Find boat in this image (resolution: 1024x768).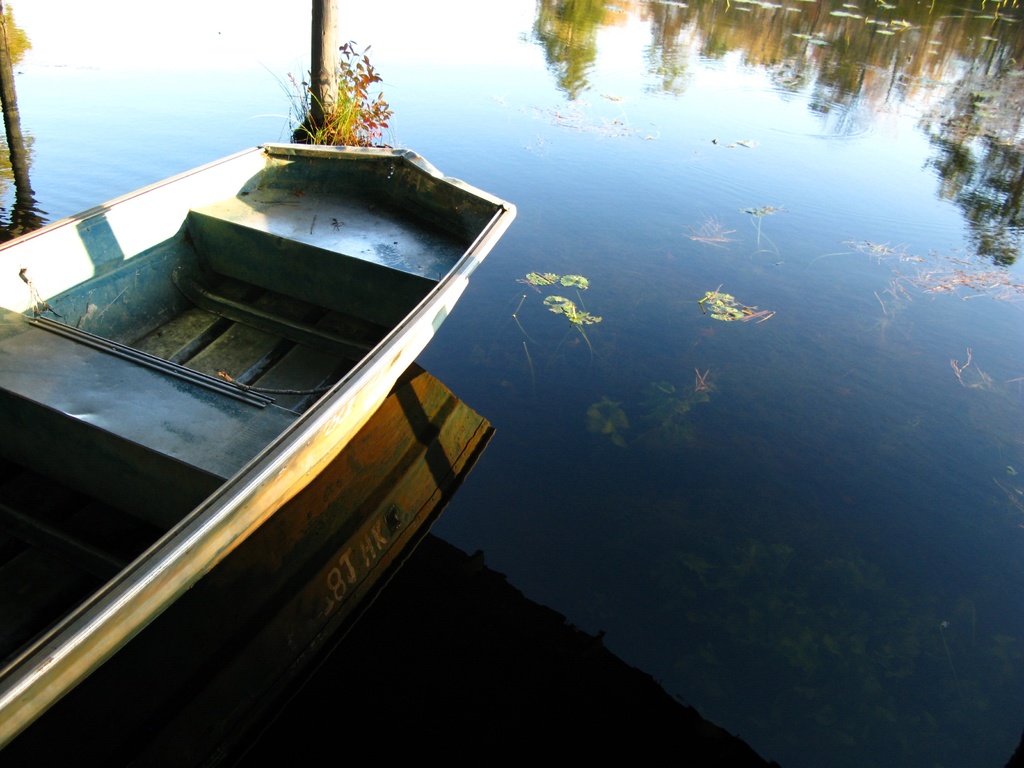
pyautogui.locateOnScreen(2, 68, 545, 740).
